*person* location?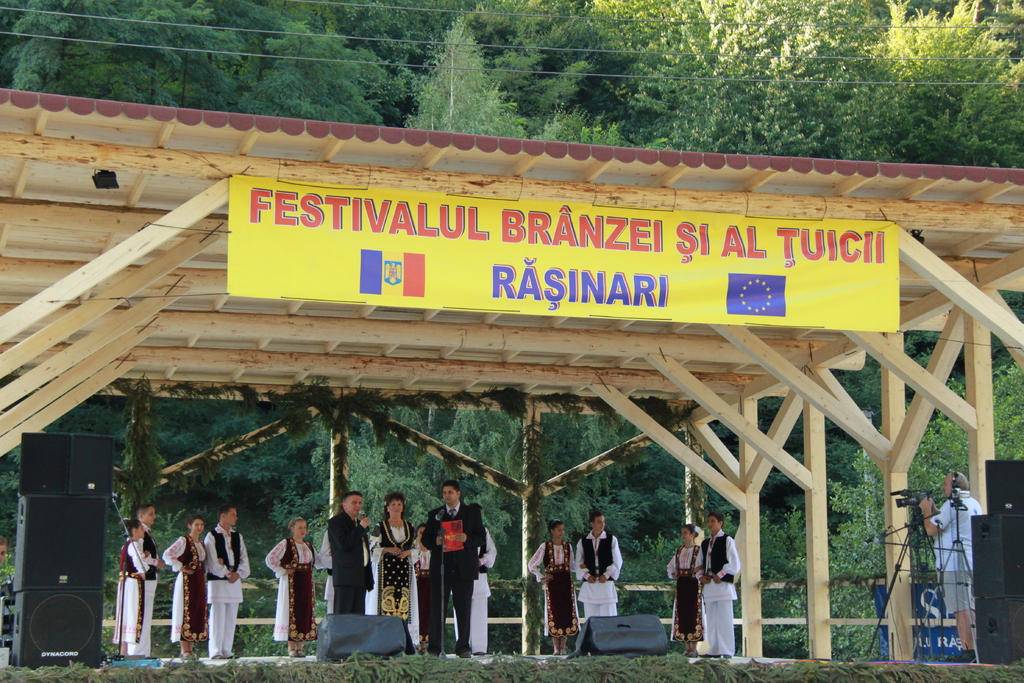
{"left": 202, "top": 501, "right": 250, "bottom": 667}
